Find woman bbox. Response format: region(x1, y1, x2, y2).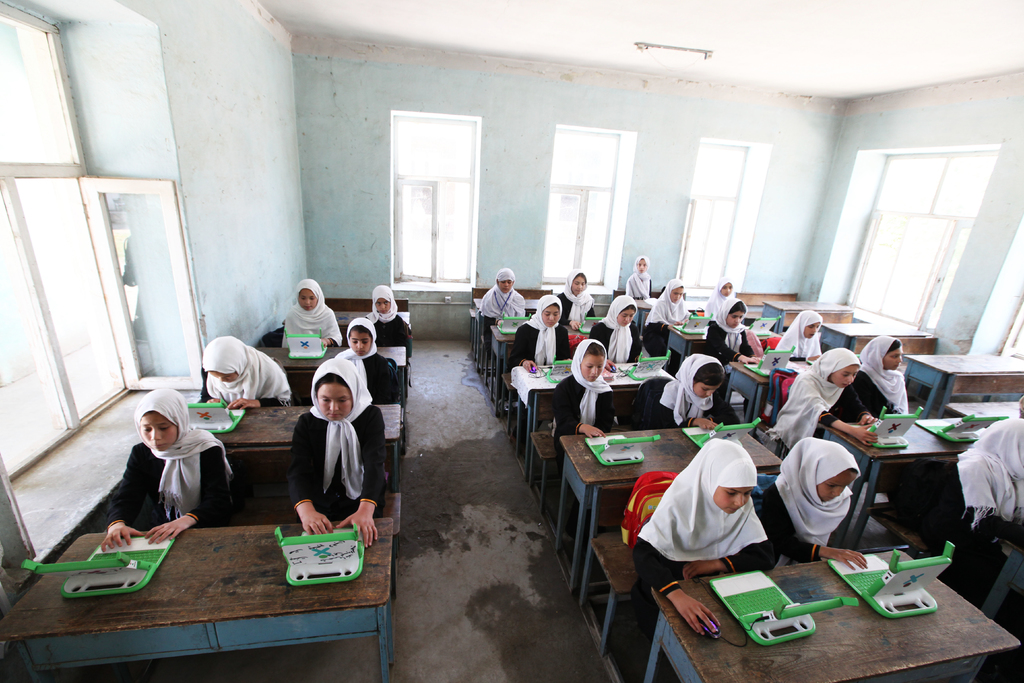
region(336, 317, 399, 407).
